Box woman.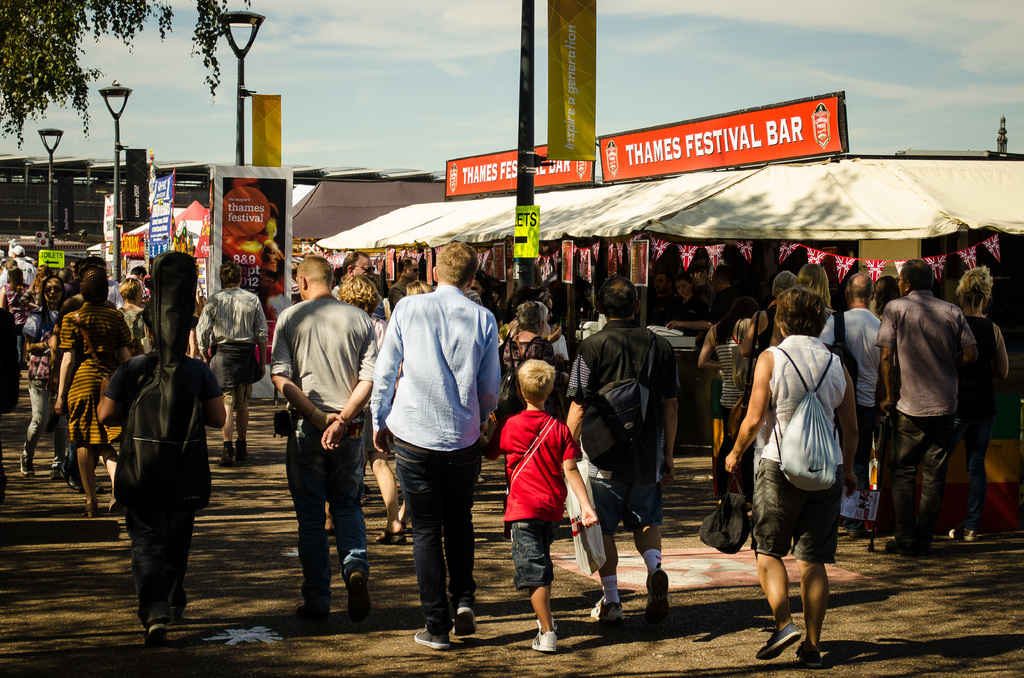
x1=52 y1=275 x2=133 y2=513.
